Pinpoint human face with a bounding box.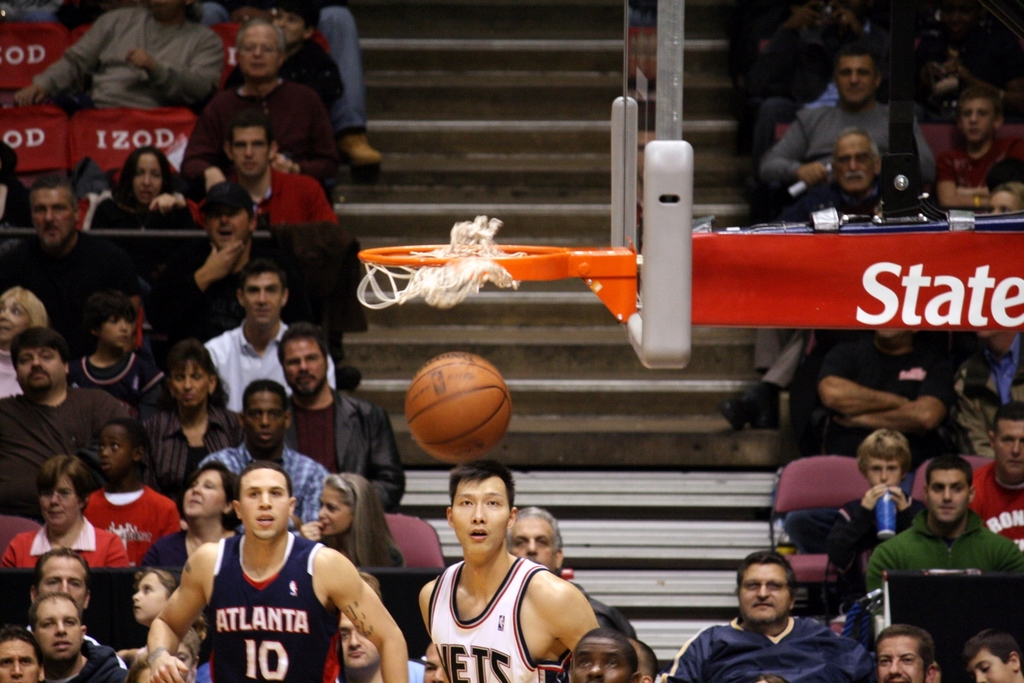
x1=739 y1=559 x2=792 y2=625.
